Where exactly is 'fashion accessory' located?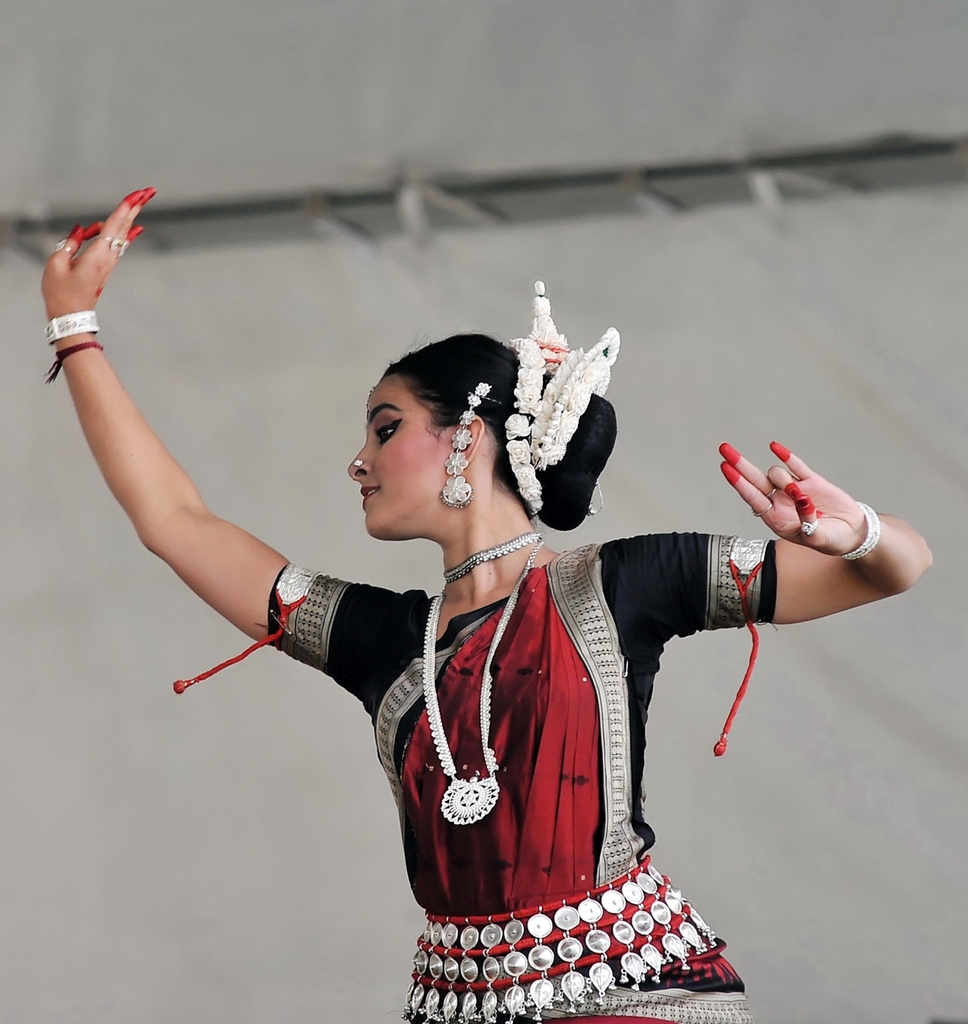
Its bounding box is bbox=[716, 536, 768, 755].
